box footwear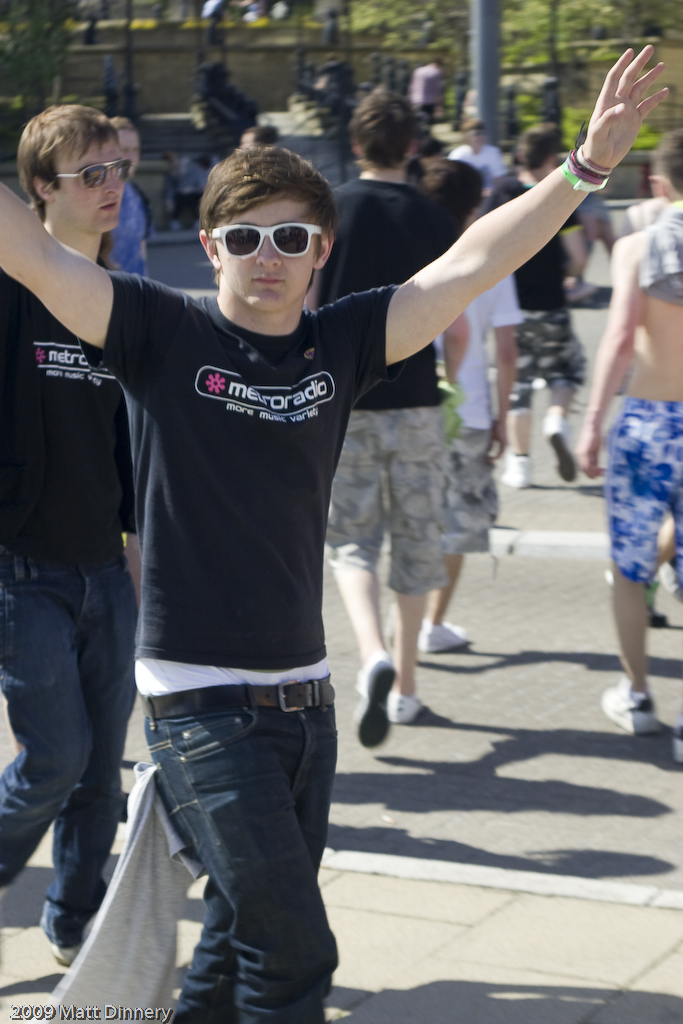
bbox=(354, 659, 396, 746)
